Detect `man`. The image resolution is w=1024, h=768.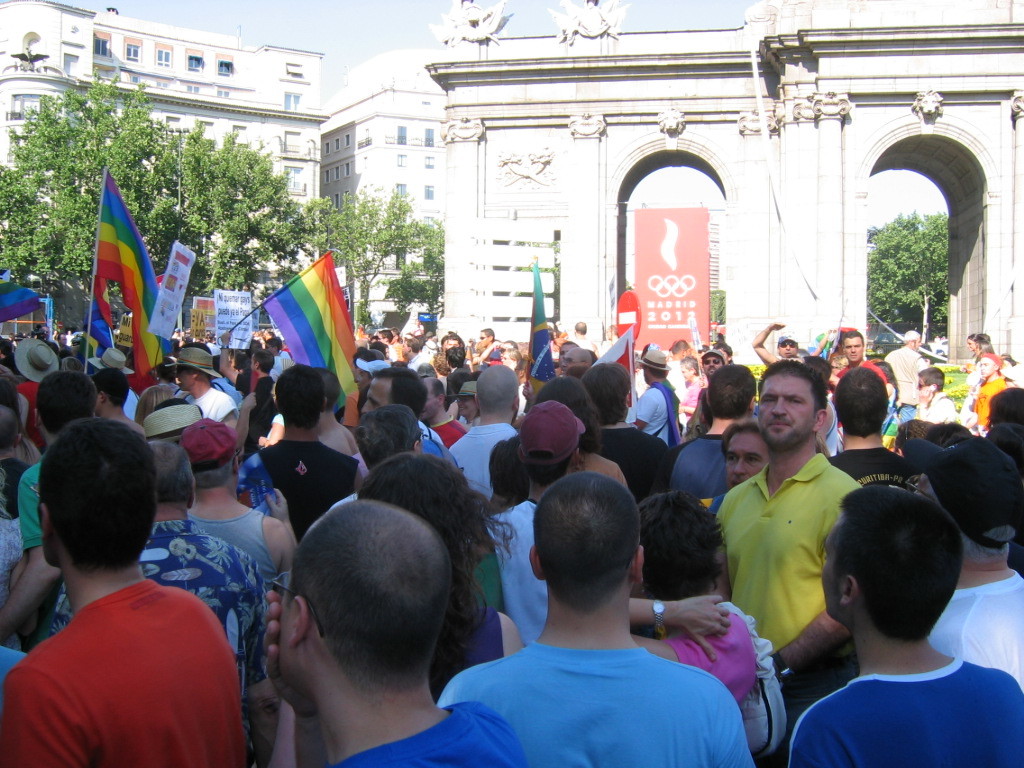
box(711, 359, 878, 728).
